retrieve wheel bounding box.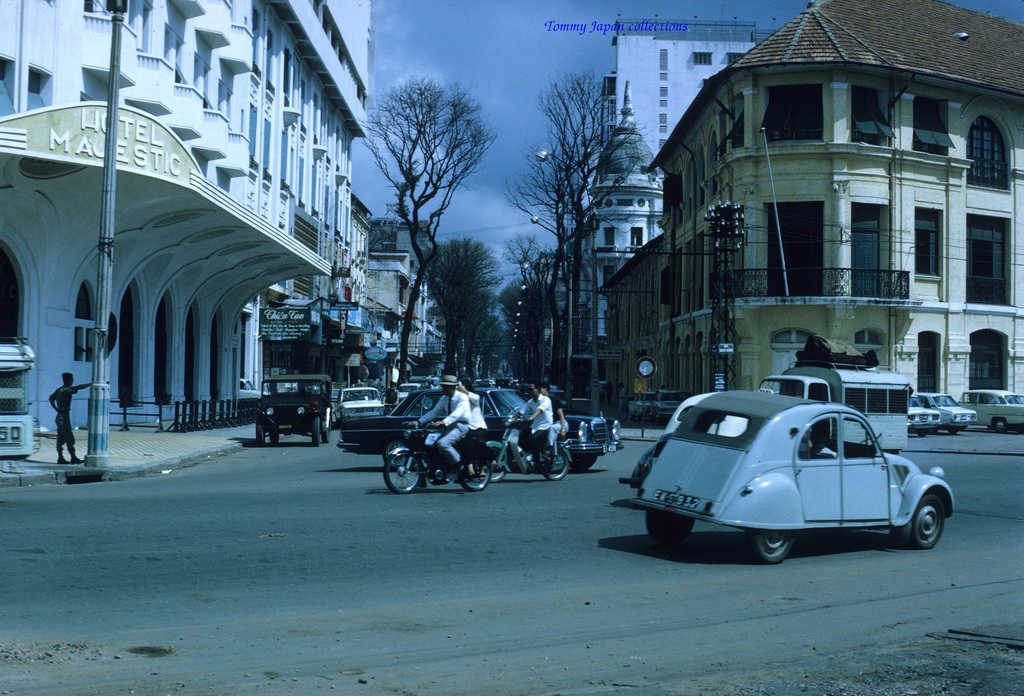
Bounding box: x1=950 y1=425 x2=957 y2=434.
